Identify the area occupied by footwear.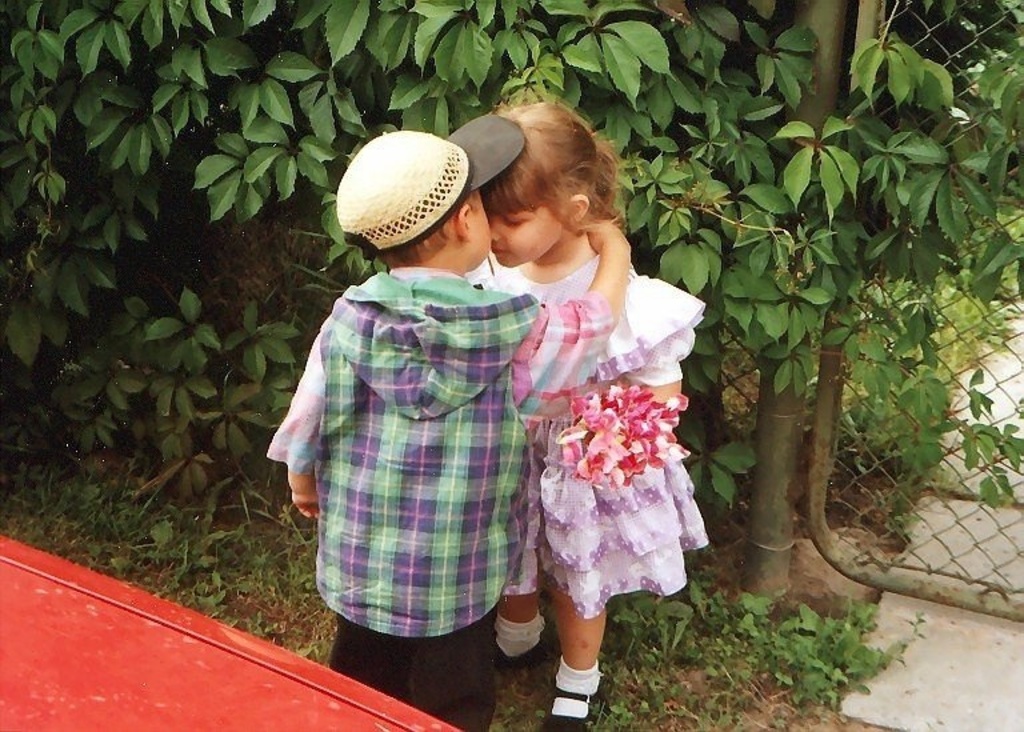
Area: x1=491, y1=633, x2=548, y2=680.
